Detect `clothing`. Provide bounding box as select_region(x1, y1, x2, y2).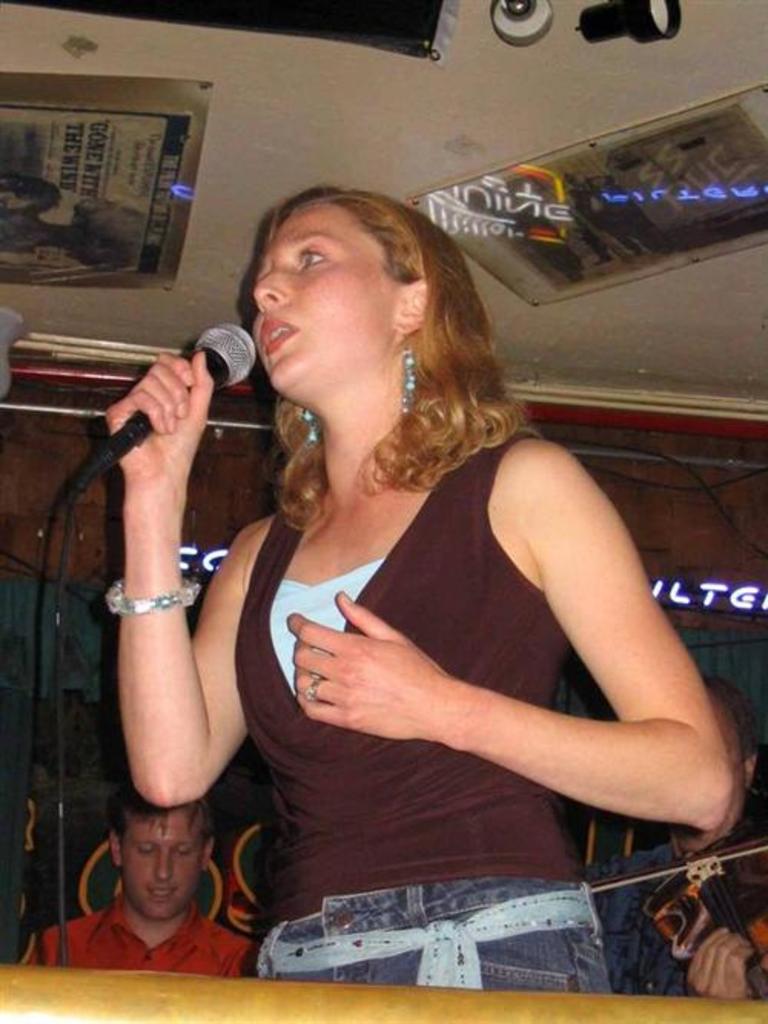
select_region(15, 892, 253, 984).
